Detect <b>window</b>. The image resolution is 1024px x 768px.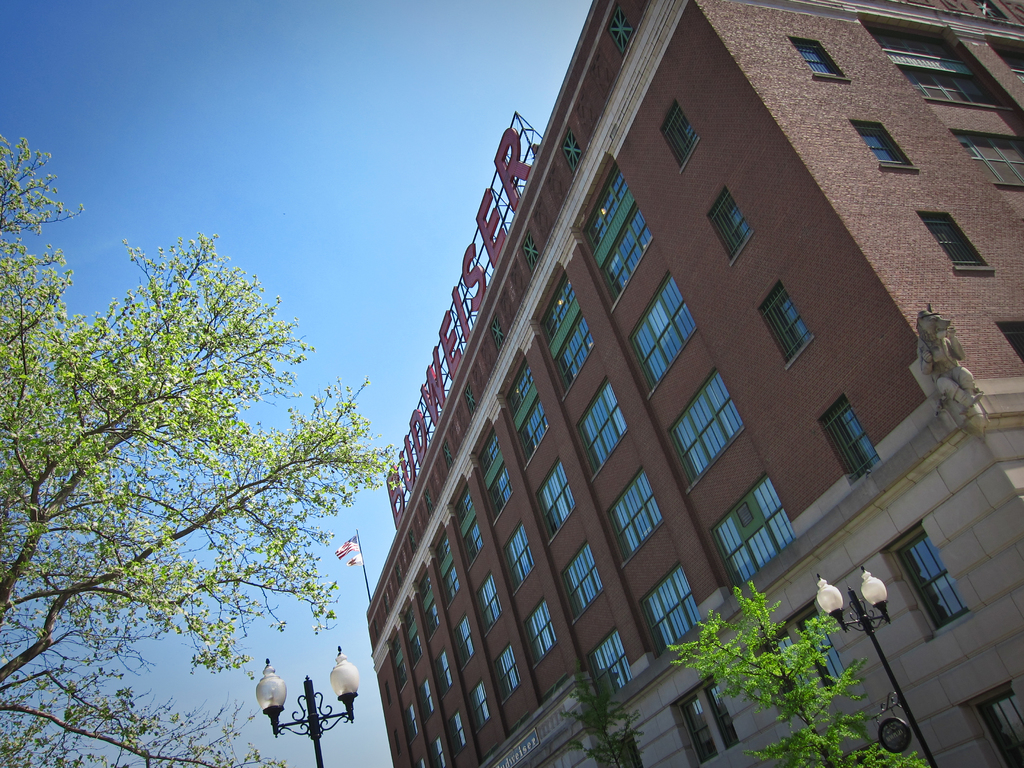
x1=533, y1=456, x2=580, y2=545.
